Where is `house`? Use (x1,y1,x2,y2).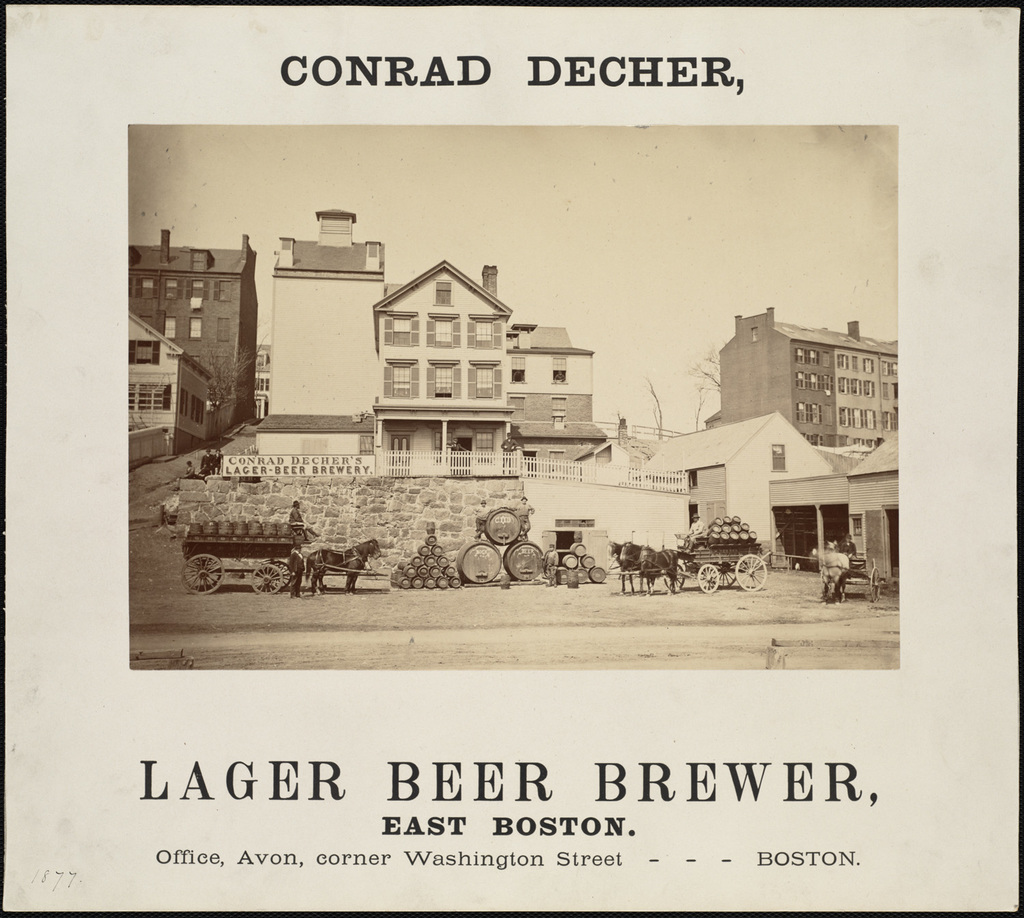
(851,427,902,577).
